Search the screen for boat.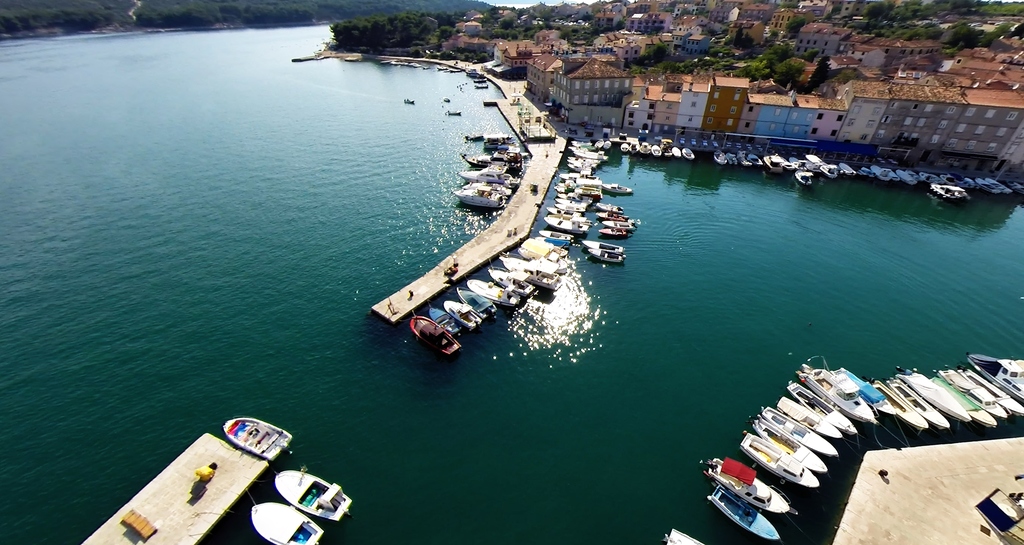
Found at Rect(767, 154, 785, 168).
